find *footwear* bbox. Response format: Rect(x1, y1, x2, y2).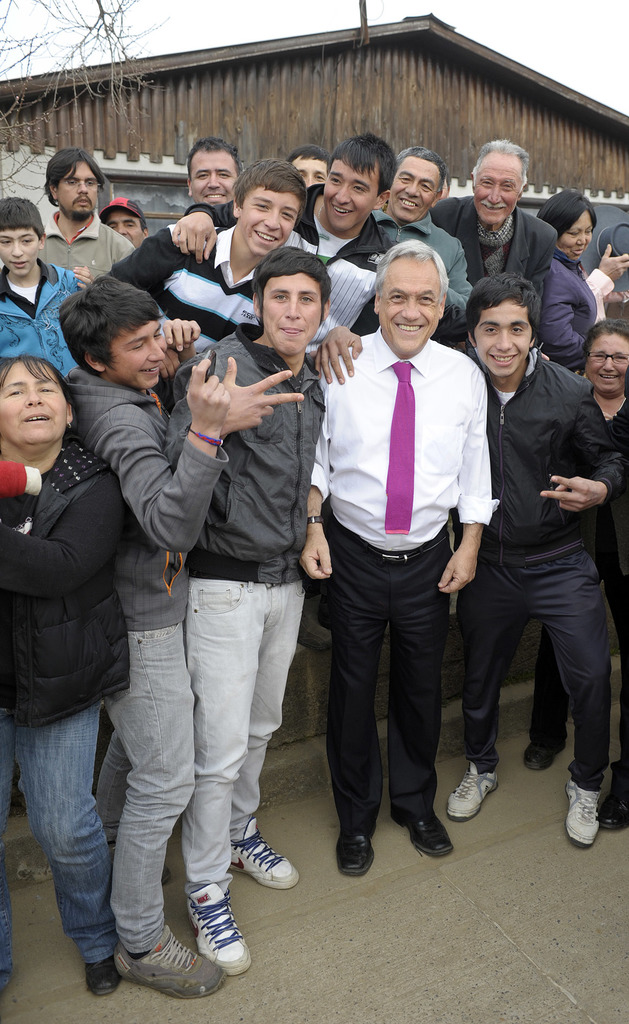
Rect(403, 812, 457, 856).
